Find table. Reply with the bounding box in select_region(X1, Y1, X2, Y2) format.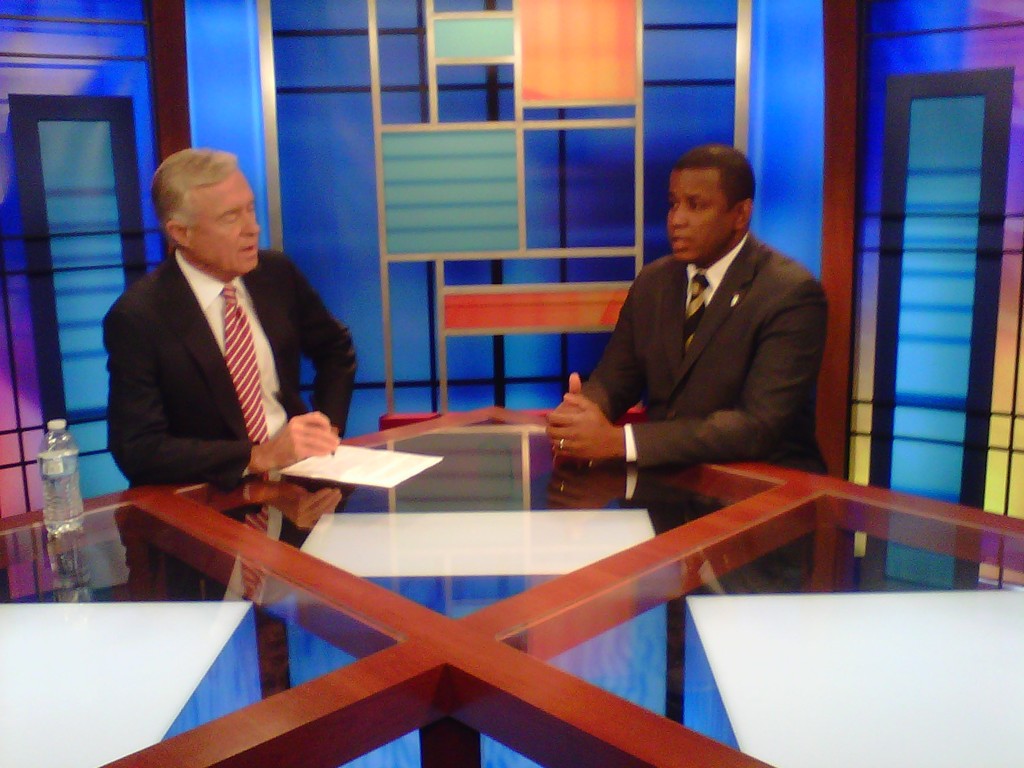
select_region(44, 392, 938, 763).
